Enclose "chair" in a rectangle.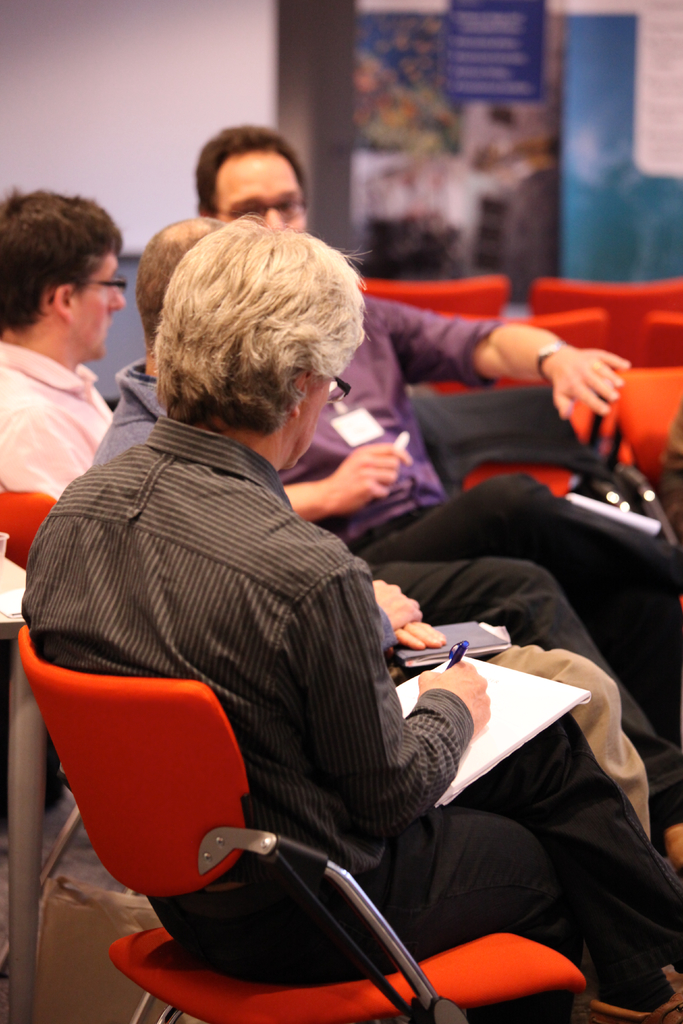
(0,488,83,895).
